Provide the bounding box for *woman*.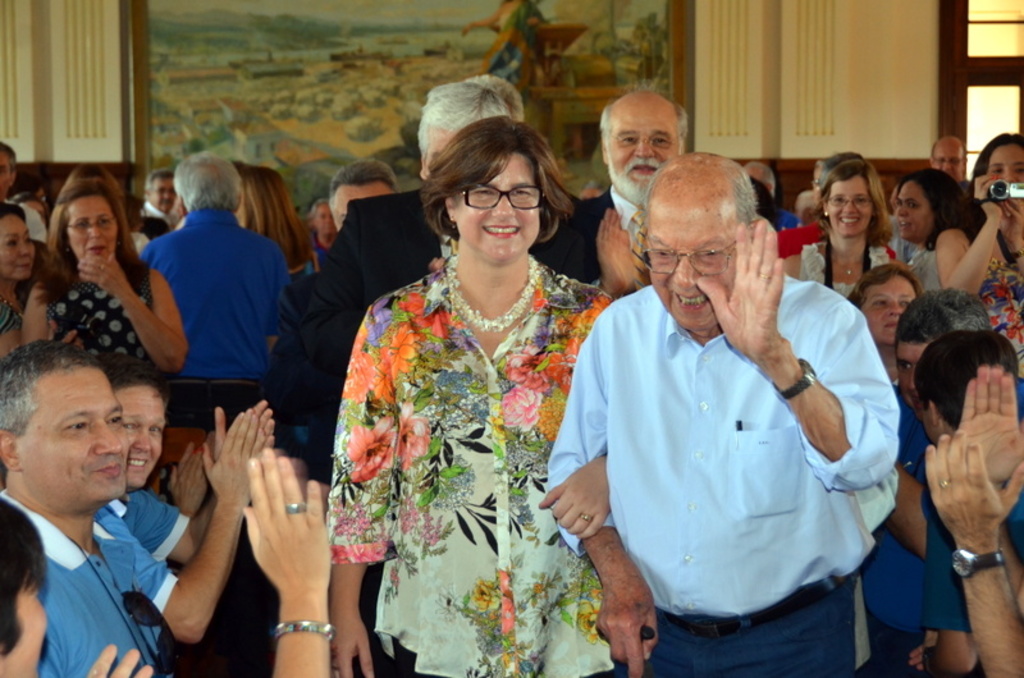
(934, 133, 1023, 418).
